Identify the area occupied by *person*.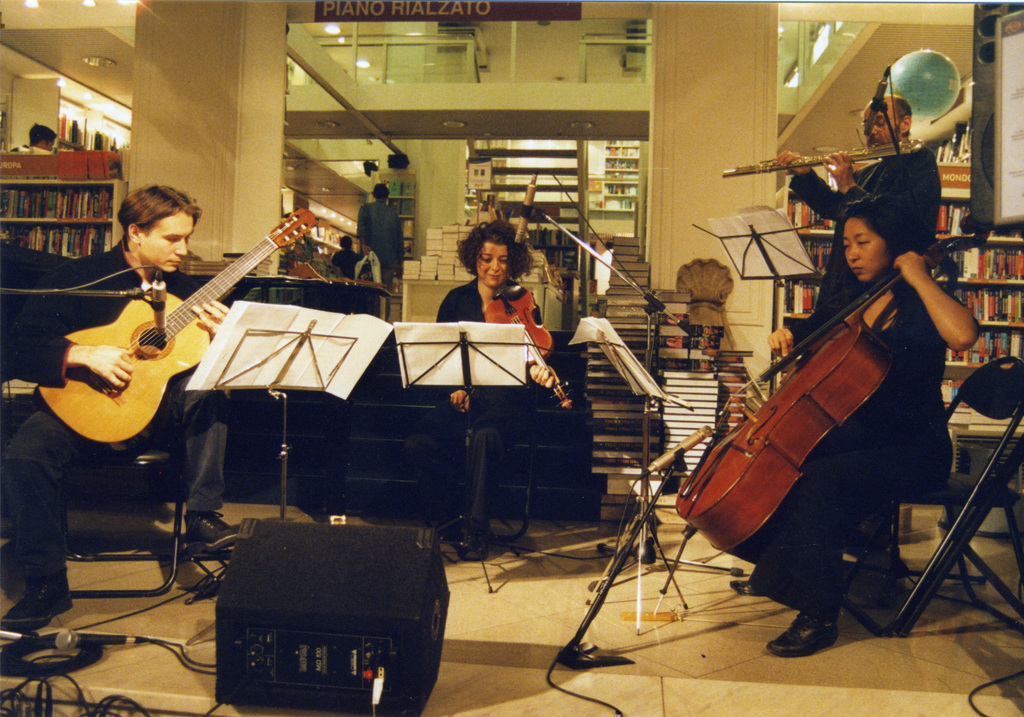
Area: (336, 234, 355, 273).
